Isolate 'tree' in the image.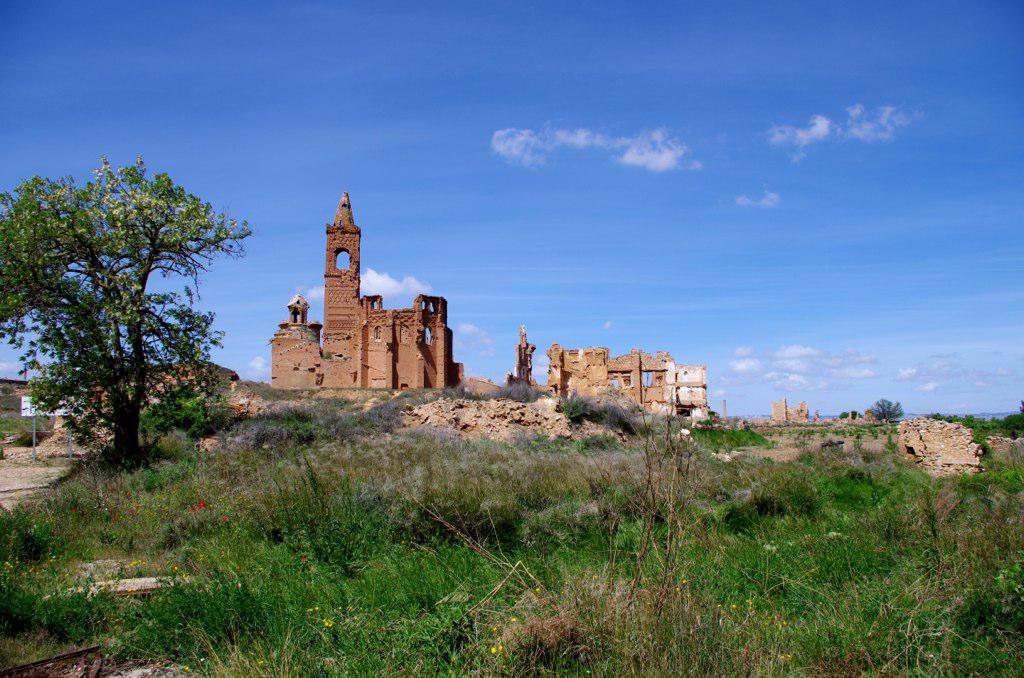
Isolated region: left=869, top=396, right=906, bottom=427.
